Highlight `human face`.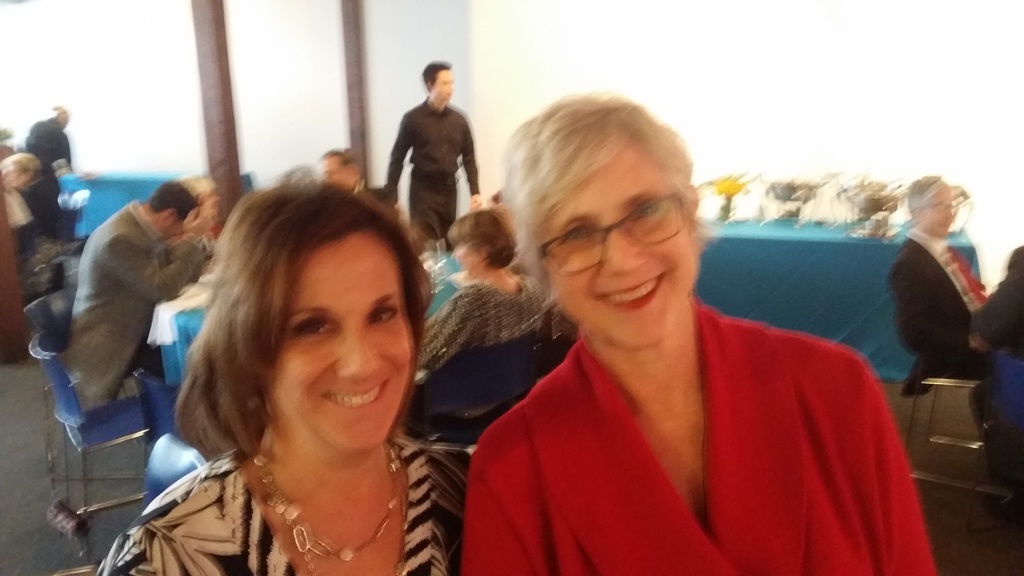
Highlighted region: detection(441, 72, 453, 106).
